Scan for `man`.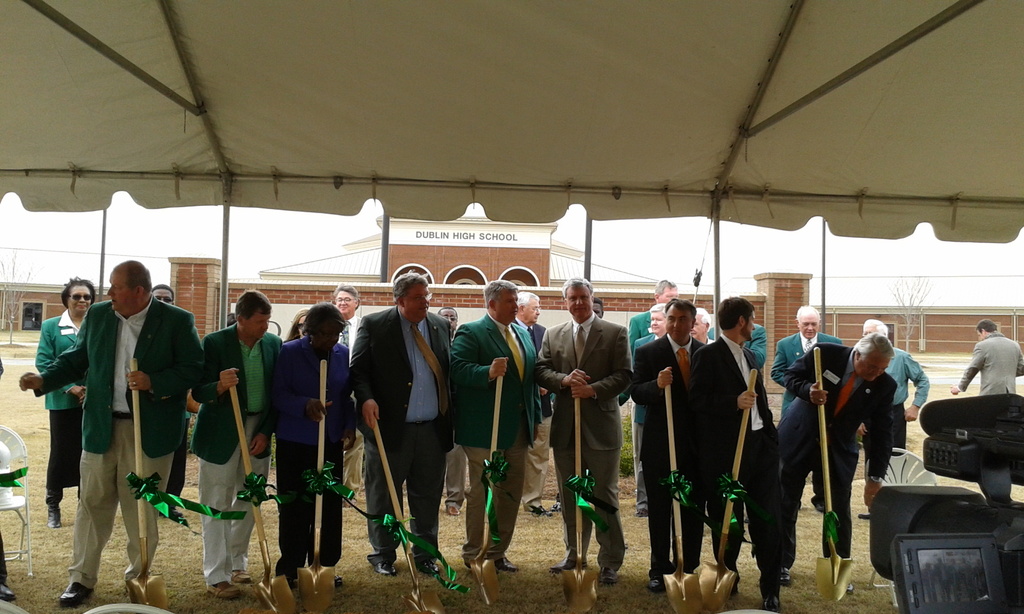
Scan result: left=189, top=291, right=283, bottom=596.
